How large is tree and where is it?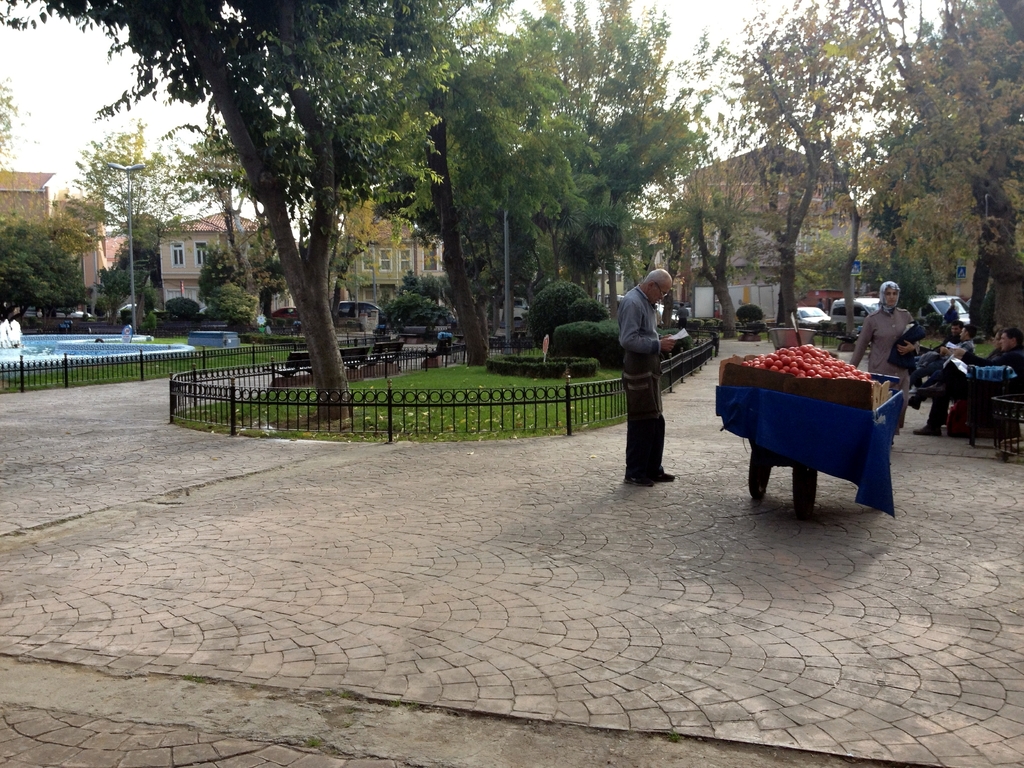
Bounding box: box=[902, 0, 996, 359].
